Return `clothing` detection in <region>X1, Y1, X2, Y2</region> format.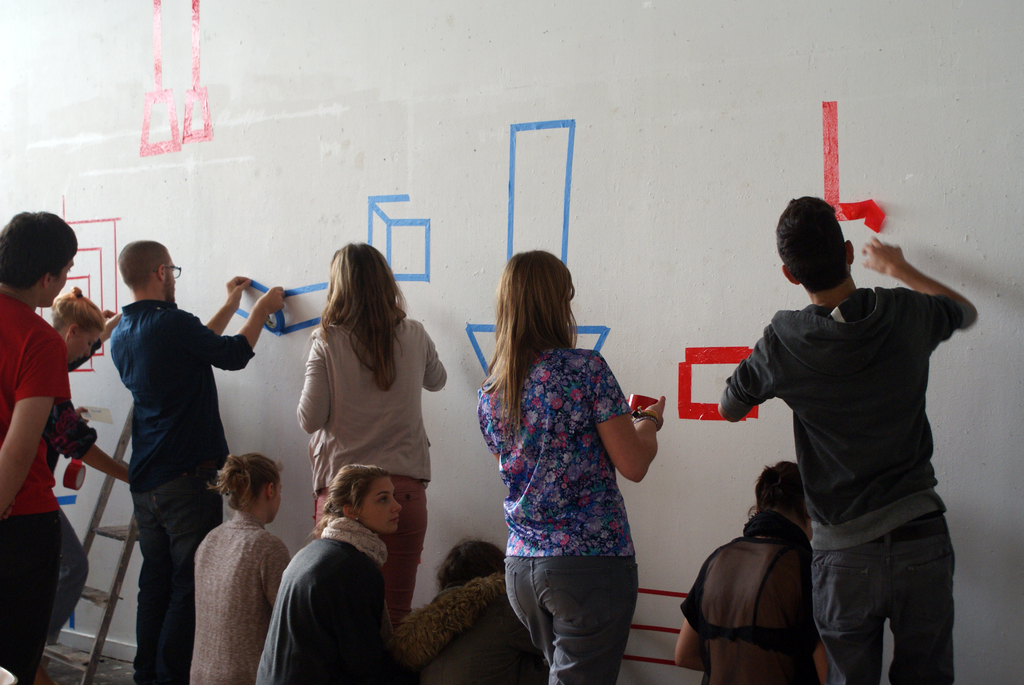
<region>109, 302, 260, 684</region>.
